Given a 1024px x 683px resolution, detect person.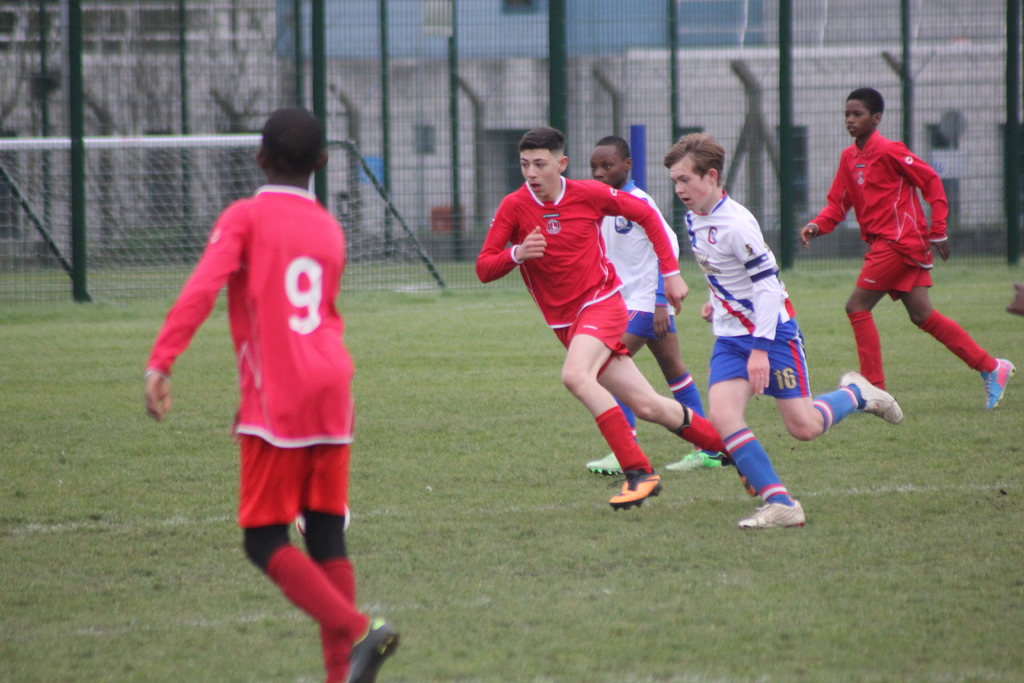
(x1=147, y1=105, x2=400, y2=682).
